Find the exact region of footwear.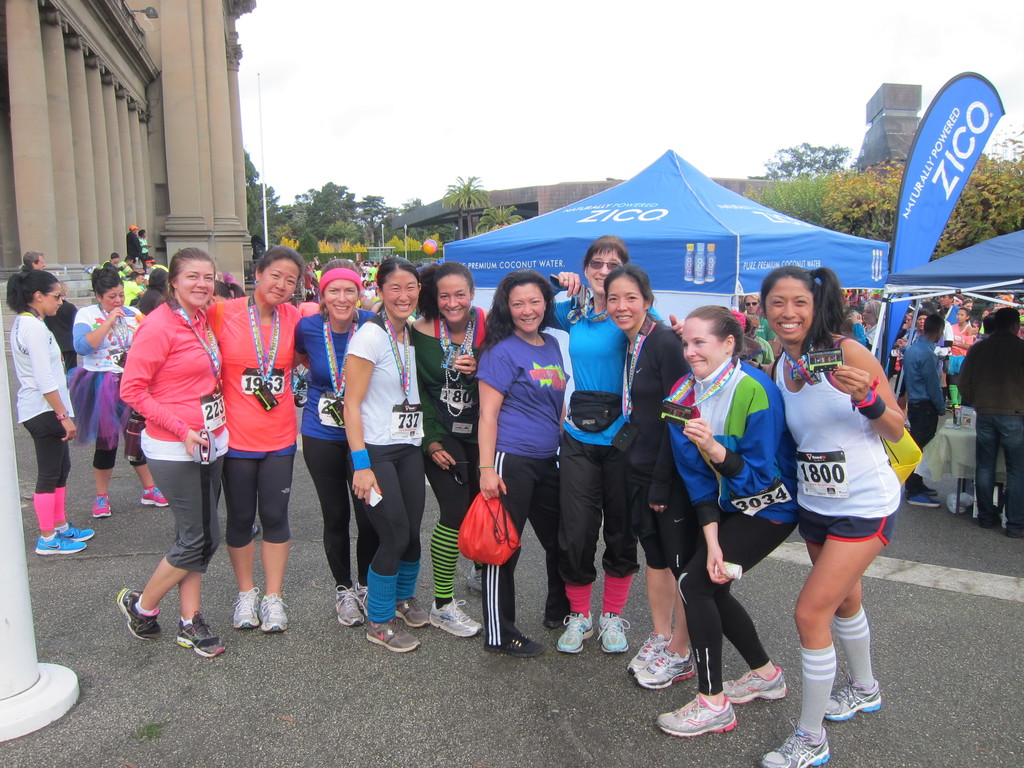
Exact region: [left=335, top=584, right=366, bottom=627].
